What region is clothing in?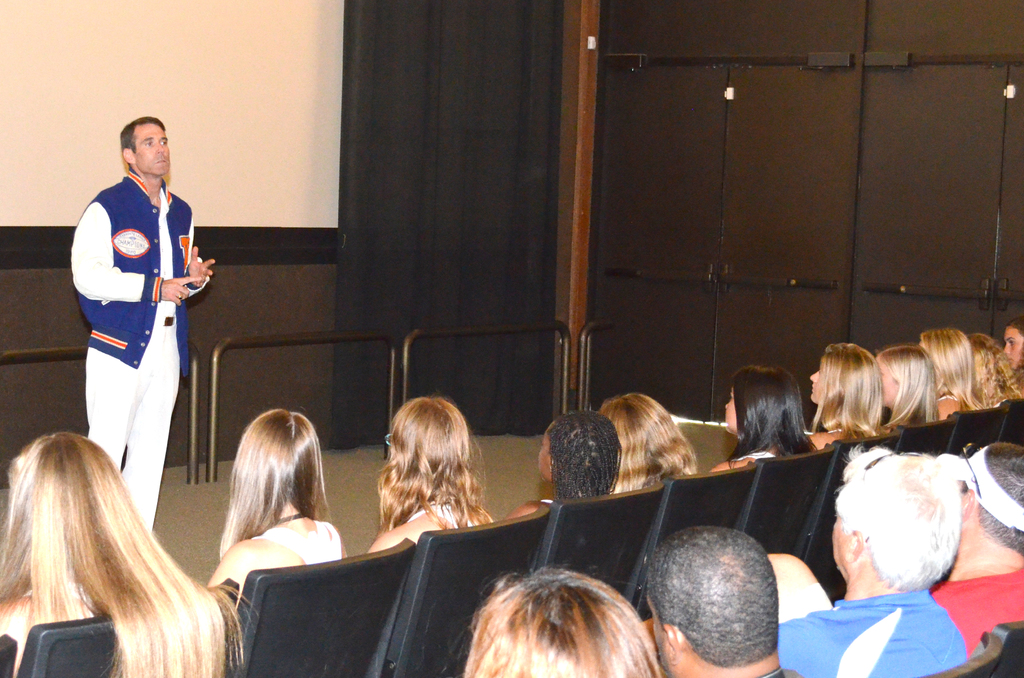
x1=931, y1=565, x2=1023, y2=654.
